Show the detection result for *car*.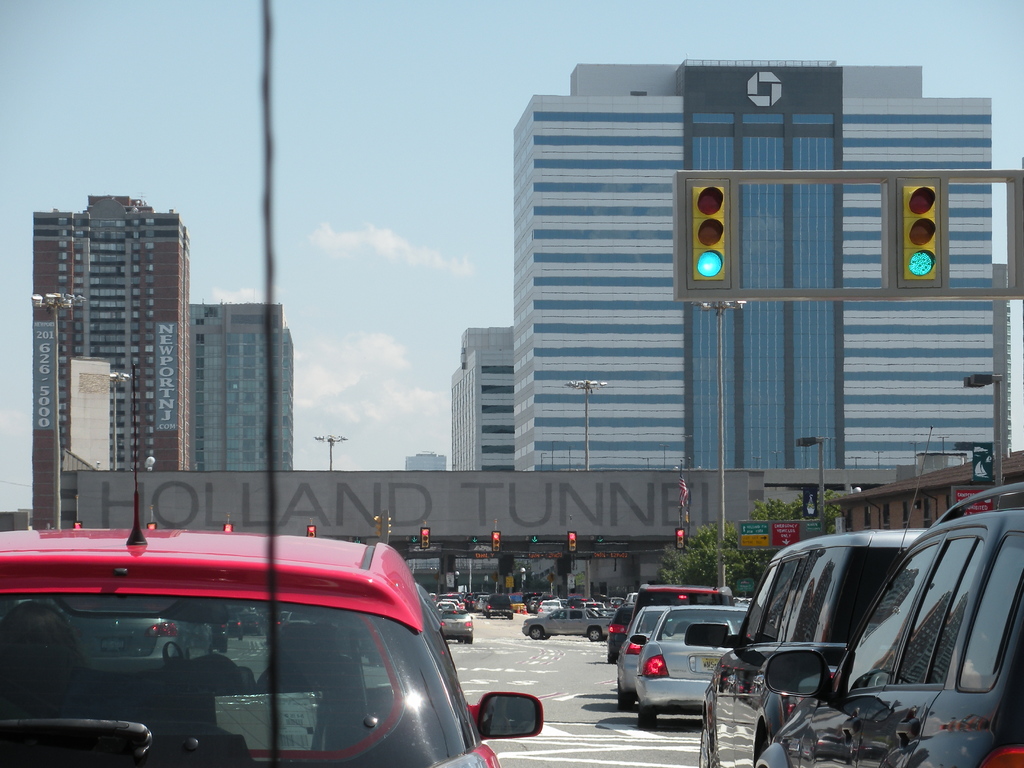
(x1=536, y1=595, x2=555, y2=614).
